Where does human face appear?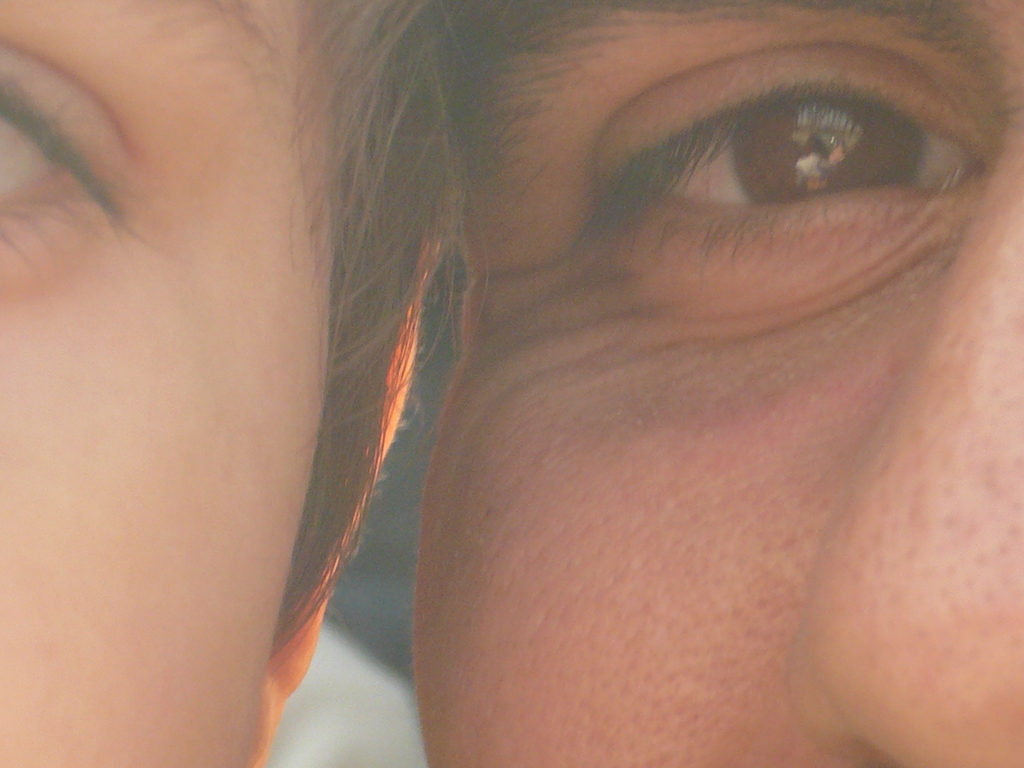
Appears at x1=410 y1=0 x2=1023 y2=767.
